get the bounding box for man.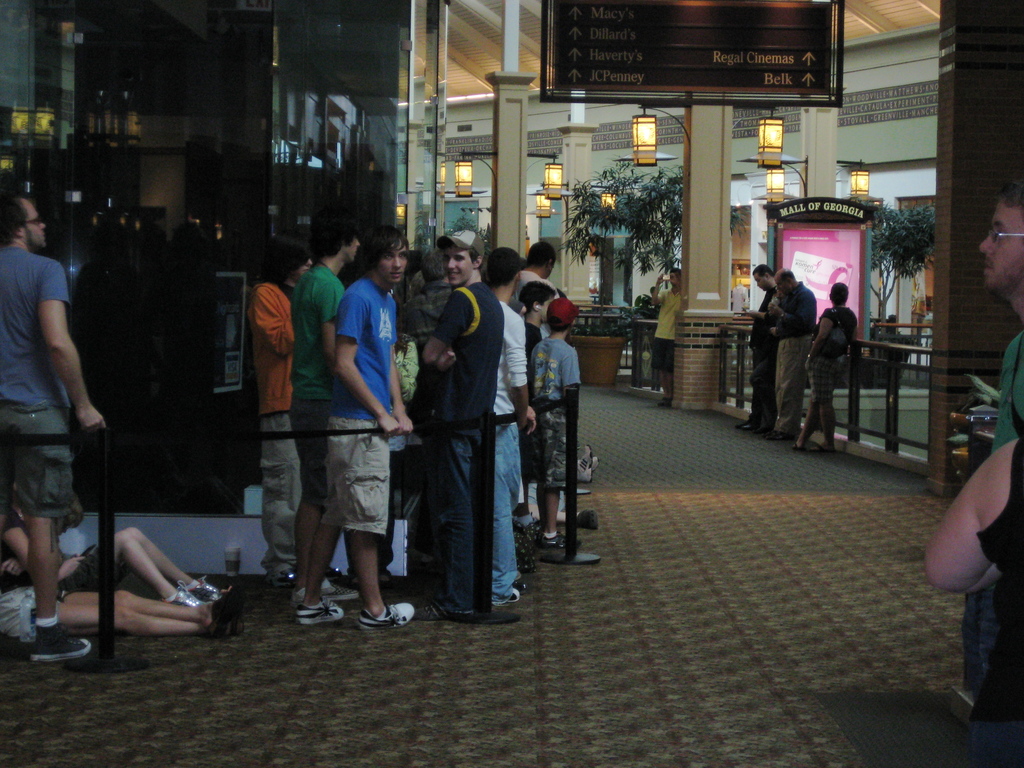
l=419, t=226, r=505, b=620.
